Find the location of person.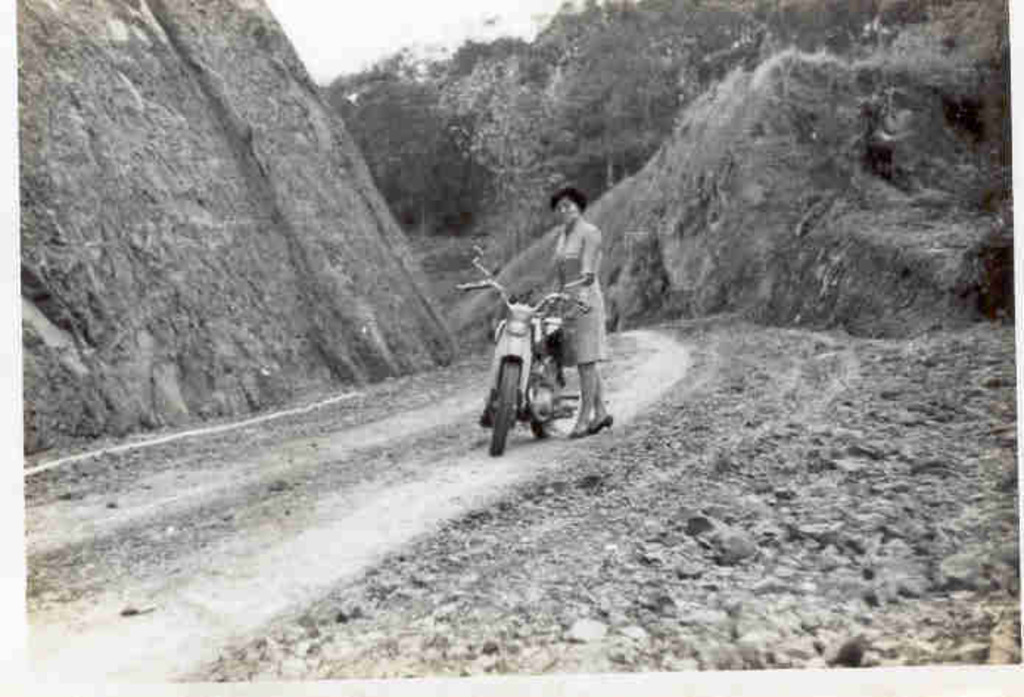
Location: 545 190 614 432.
